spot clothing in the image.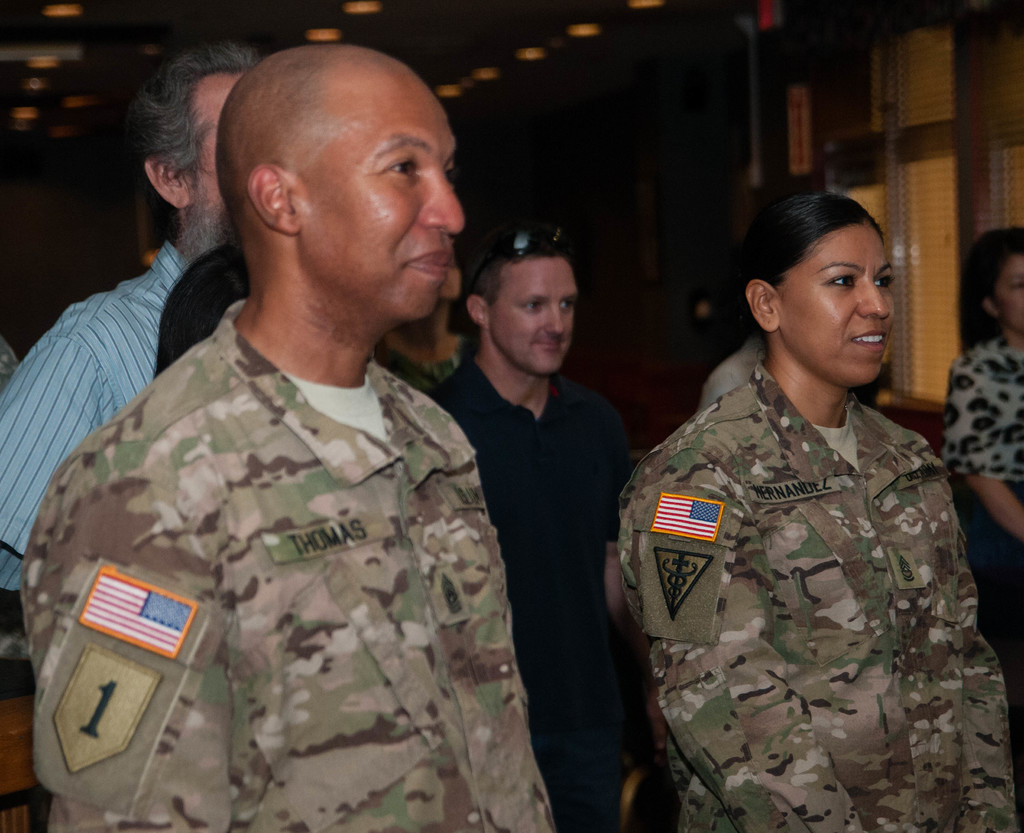
clothing found at rect(449, 363, 662, 817).
